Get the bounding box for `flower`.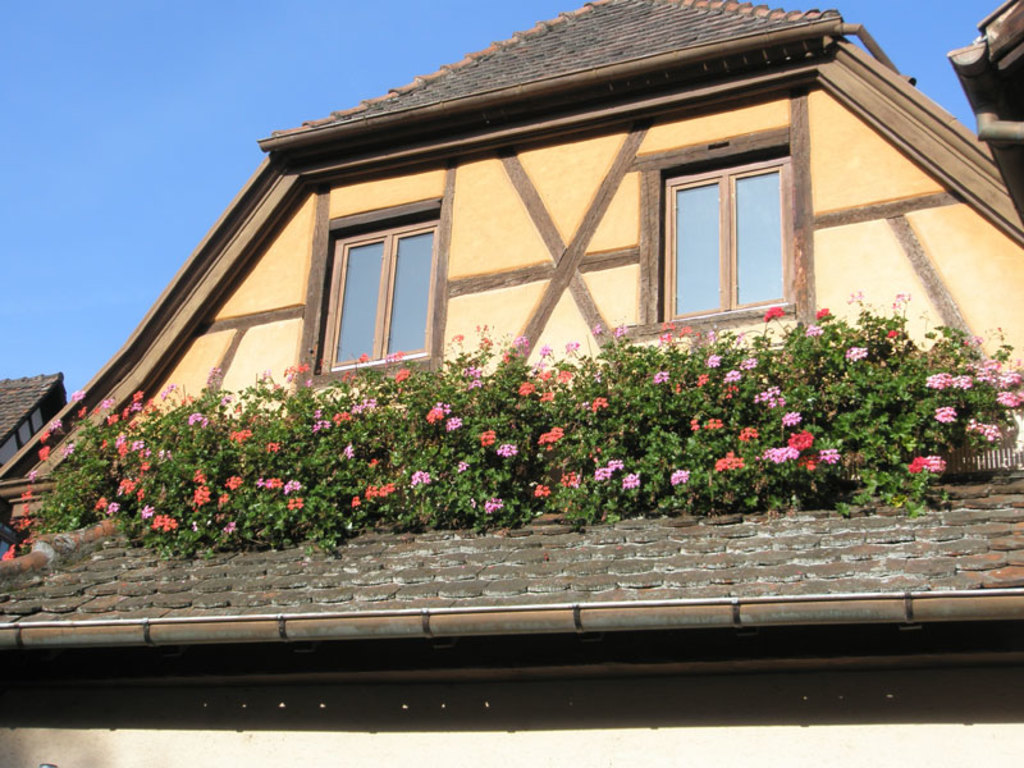
[787,428,814,449].
